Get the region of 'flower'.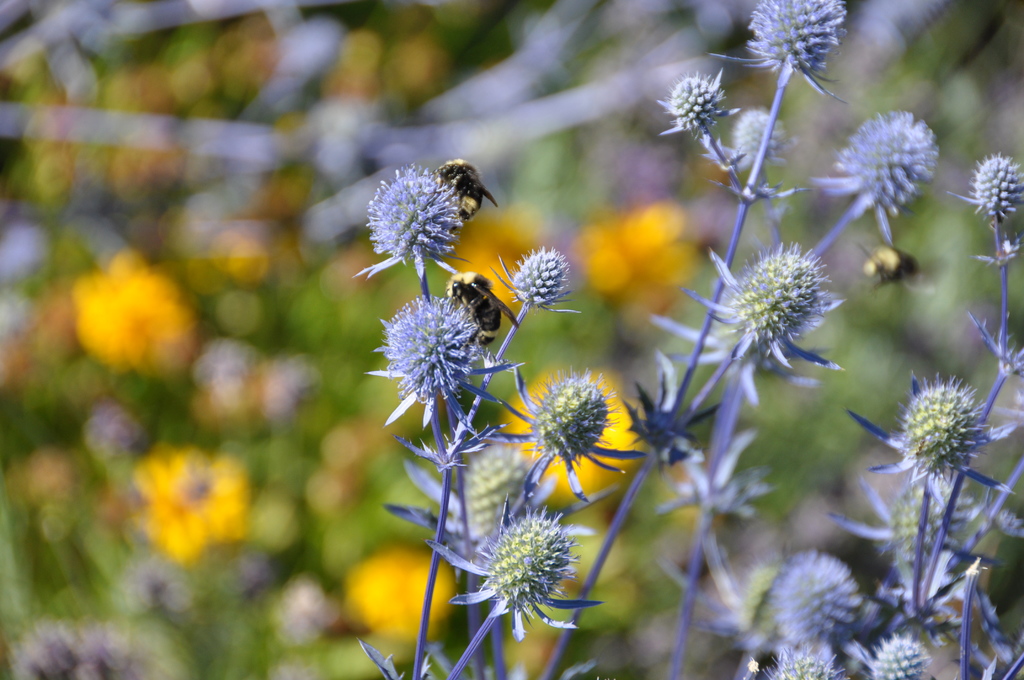
(660, 68, 740, 134).
